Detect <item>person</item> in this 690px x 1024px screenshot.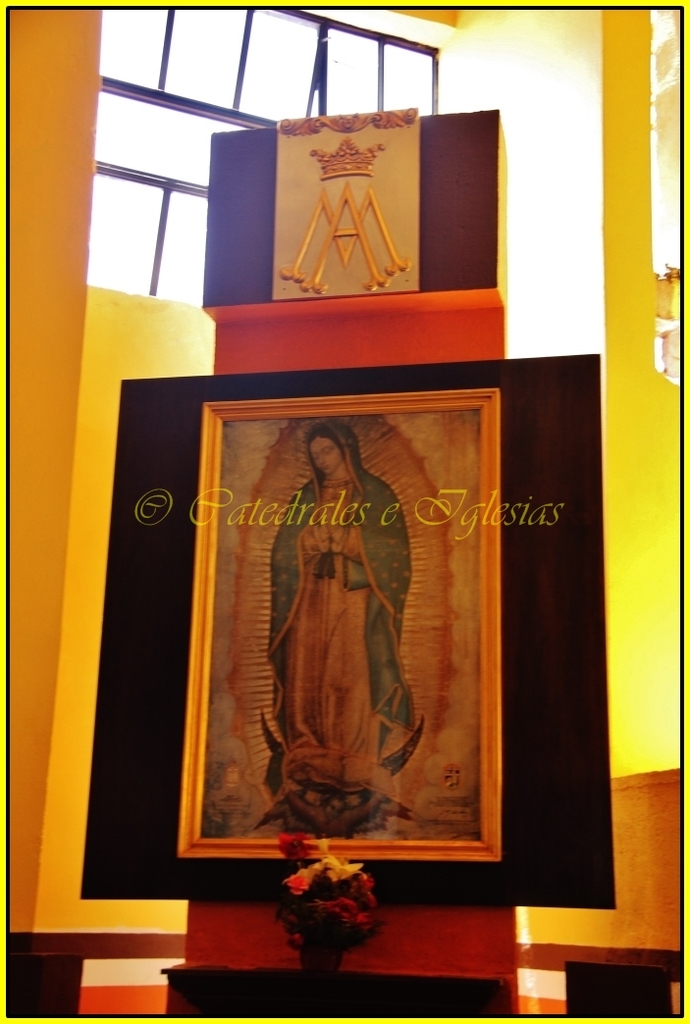
Detection: detection(266, 422, 422, 820).
